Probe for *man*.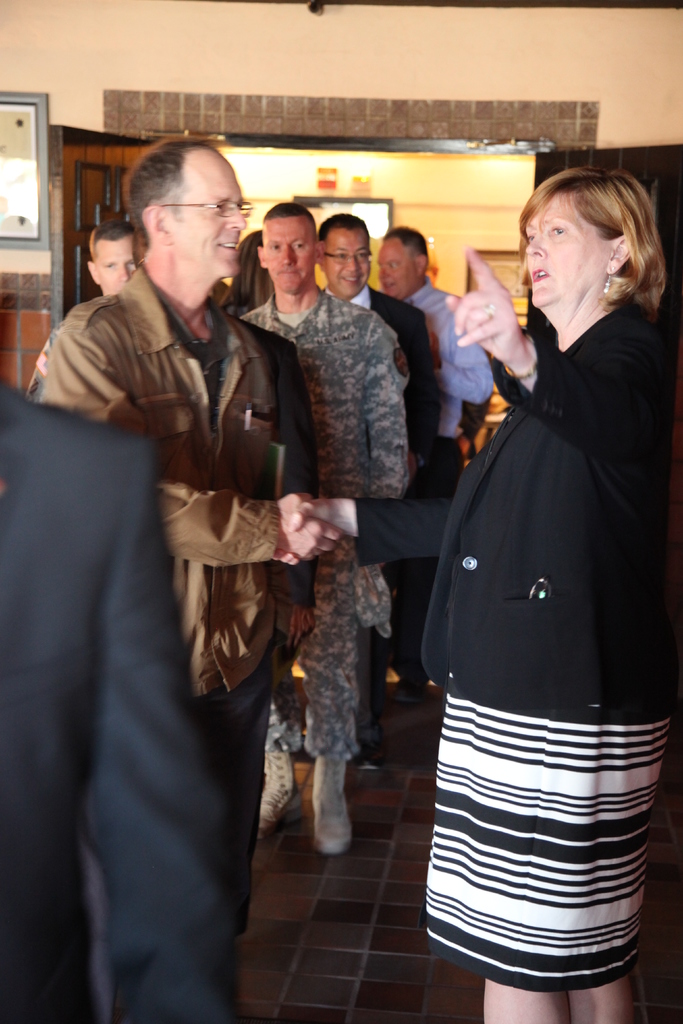
Probe result: x1=317 y1=205 x2=418 y2=770.
